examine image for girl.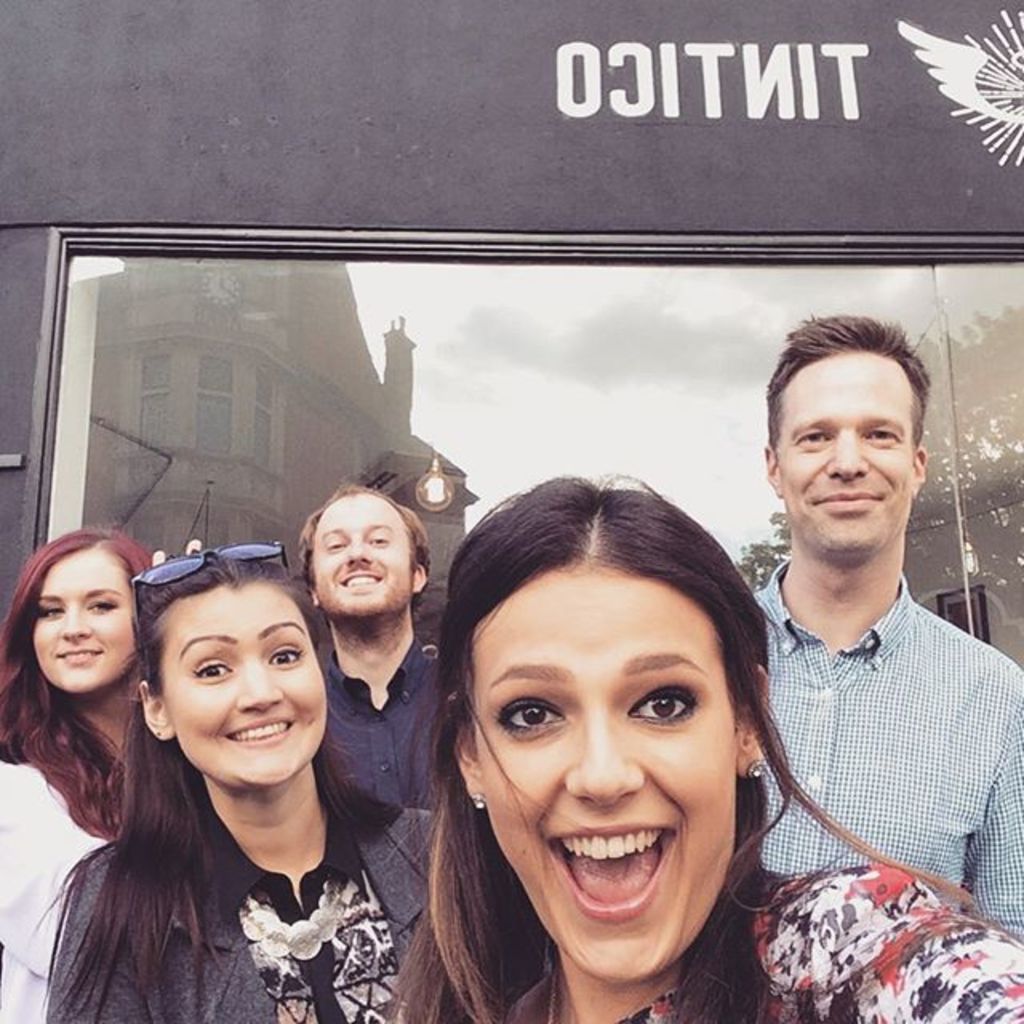
Examination result: select_region(0, 525, 203, 1022).
